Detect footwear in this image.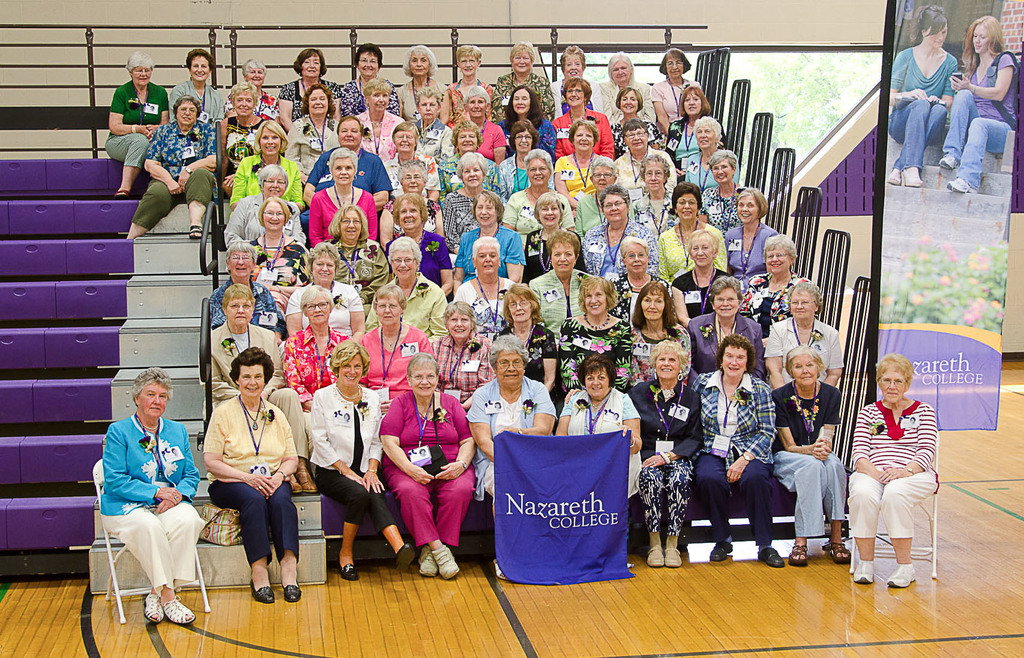
Detection: [x1=193, y1=226, x2=204, y2=240].
